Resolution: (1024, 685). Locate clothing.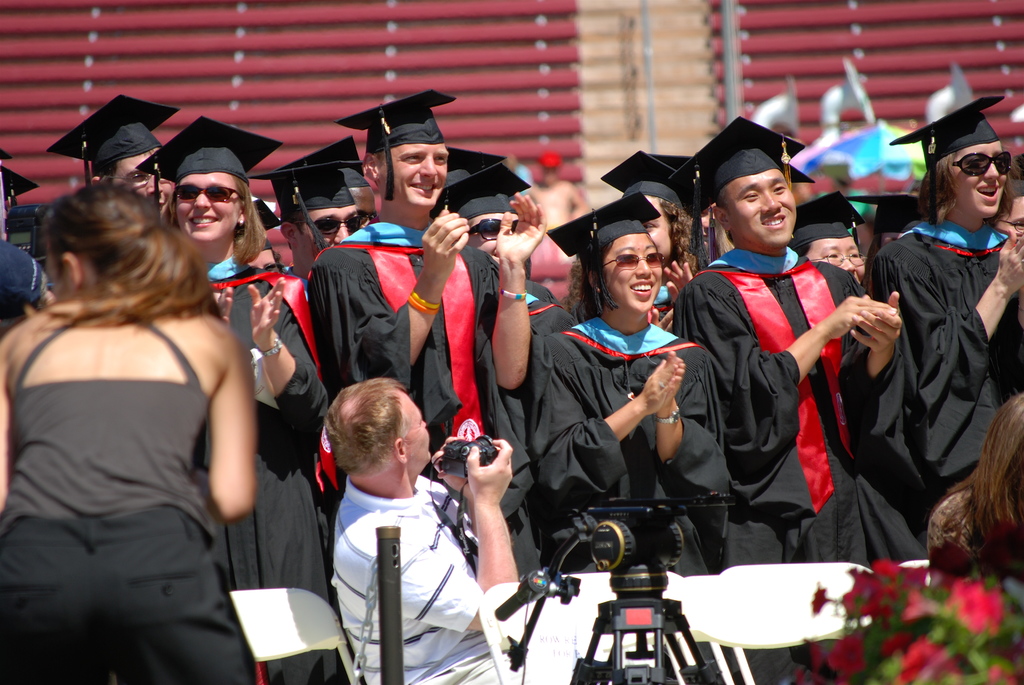
330:468:515:684.
